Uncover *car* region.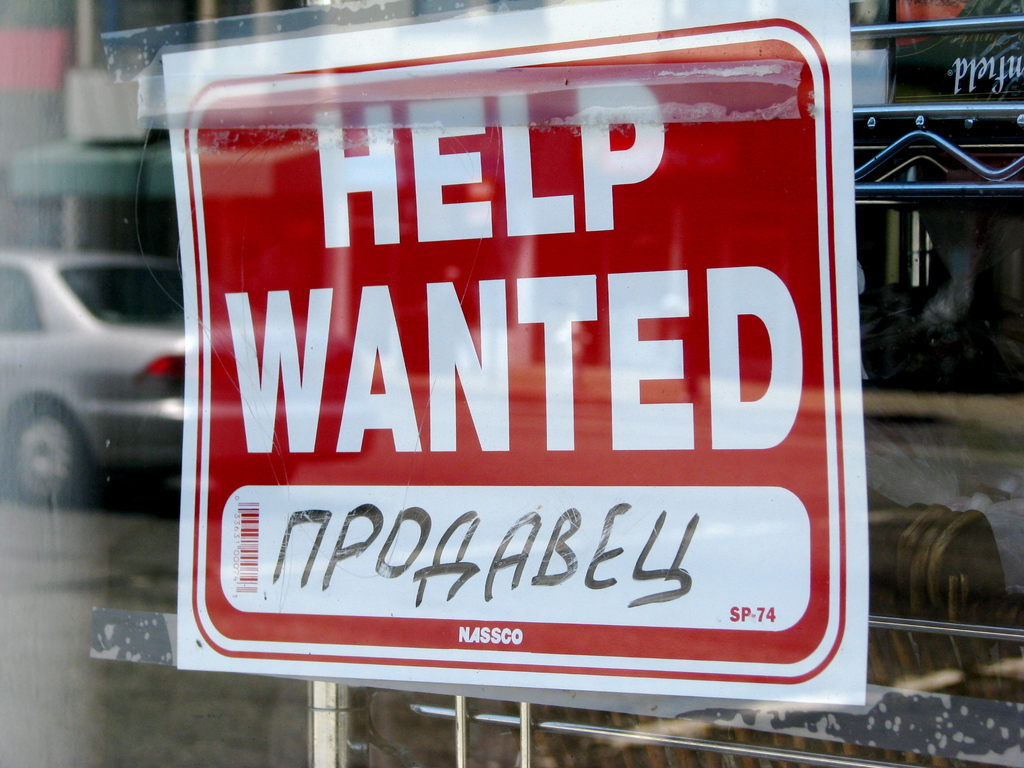
Uncovered: 4 241 175 518.
